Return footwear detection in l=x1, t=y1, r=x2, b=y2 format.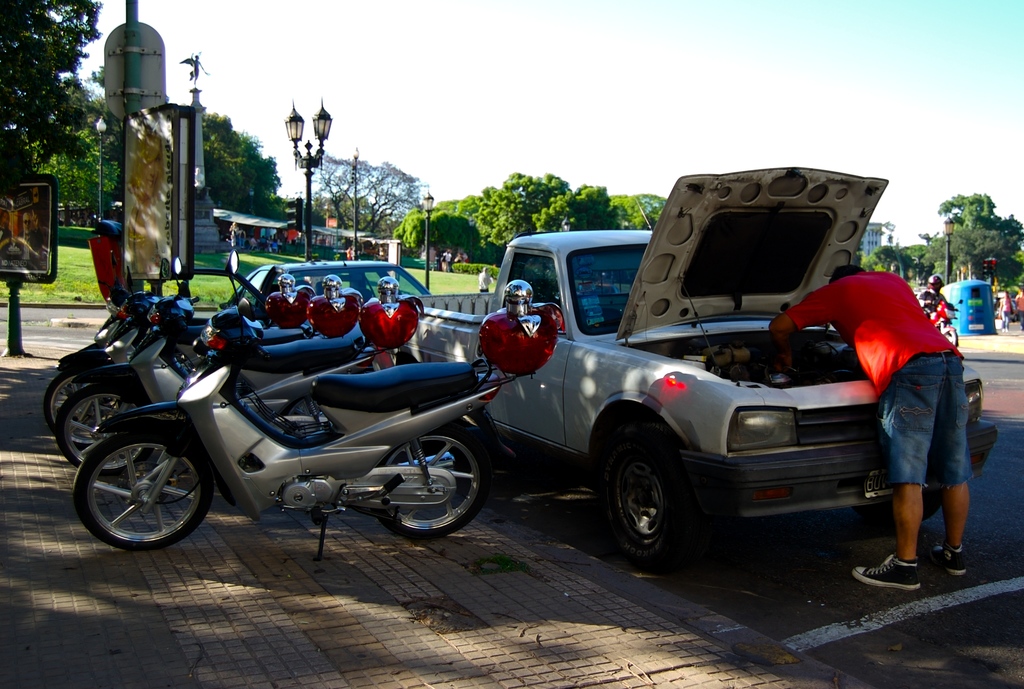
l=844, t=557, r=916, b=588.
